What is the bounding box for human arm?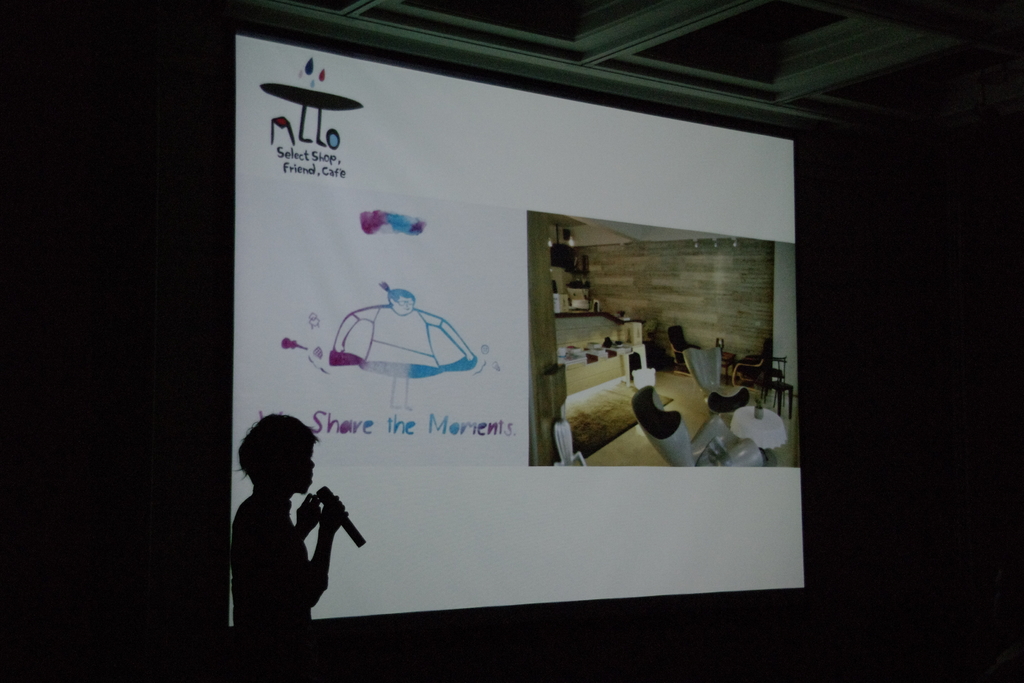
<region>296, 489, 318, 536</region>.
